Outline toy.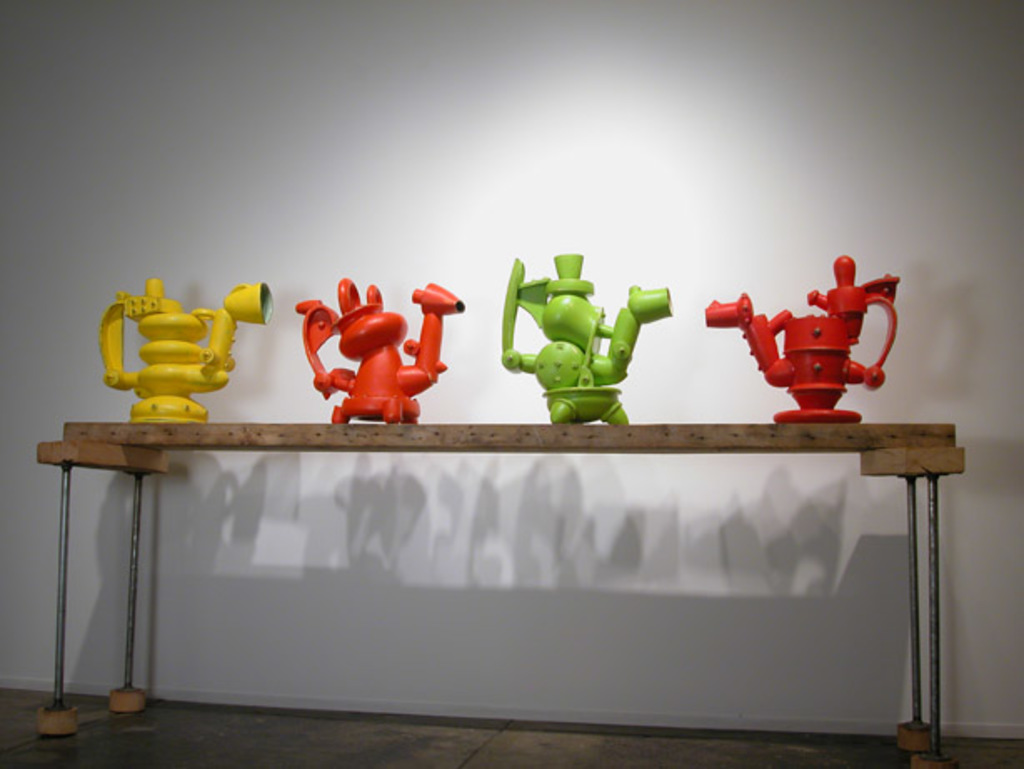
Outline: [x1=490, y1=250, x2=672, y2=422].
